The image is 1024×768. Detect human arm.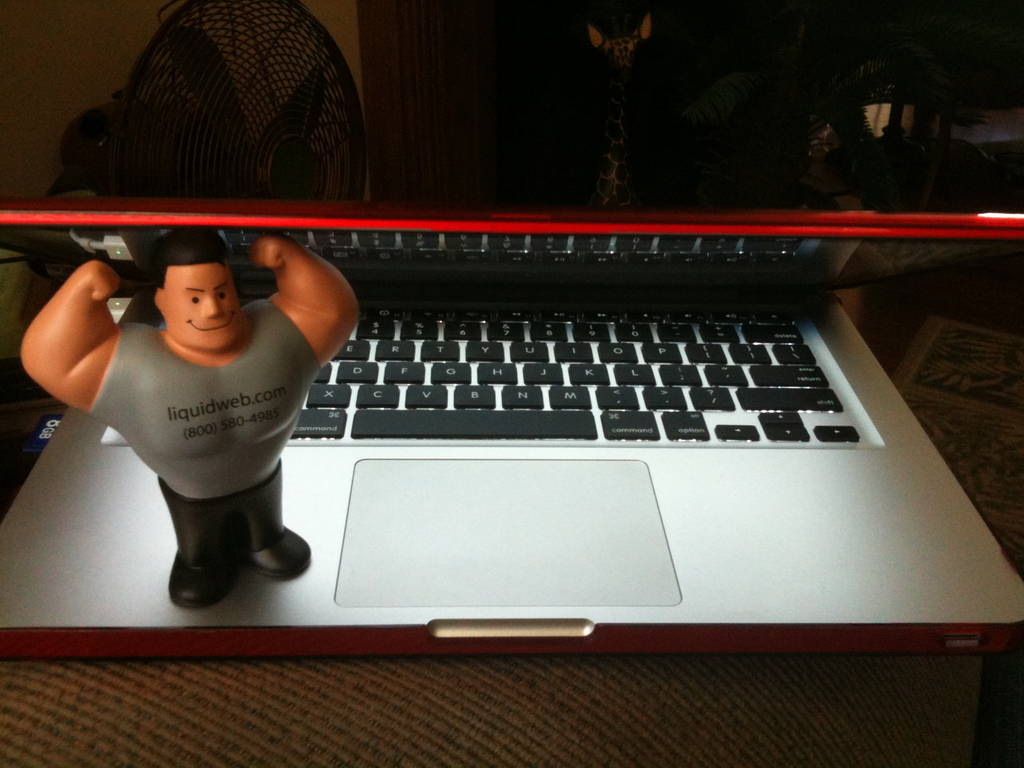
Detection: <region>237, 225, 356, 405</region>.
